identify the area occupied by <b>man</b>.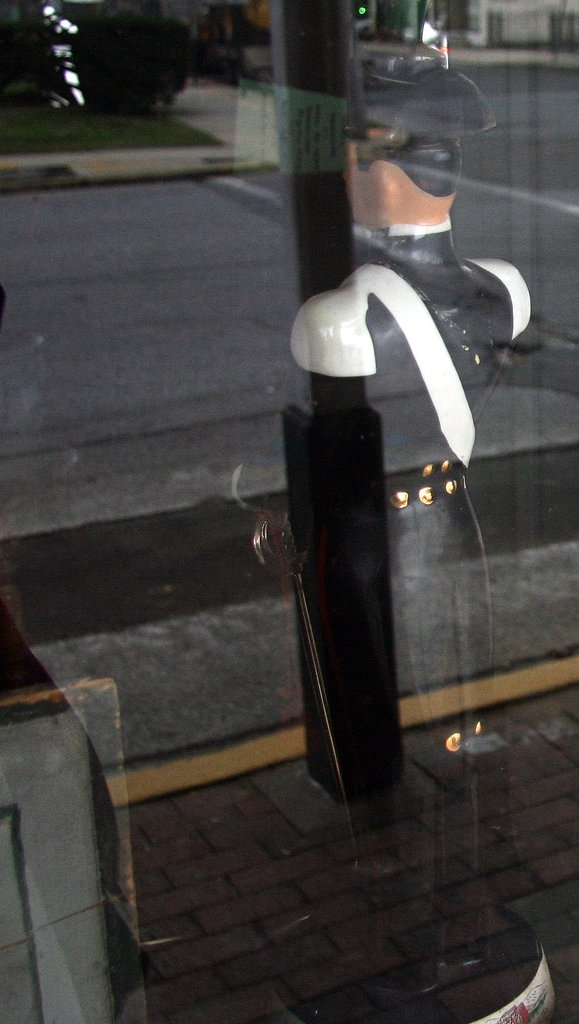
Area: rect(260, 41, 556, 997).
